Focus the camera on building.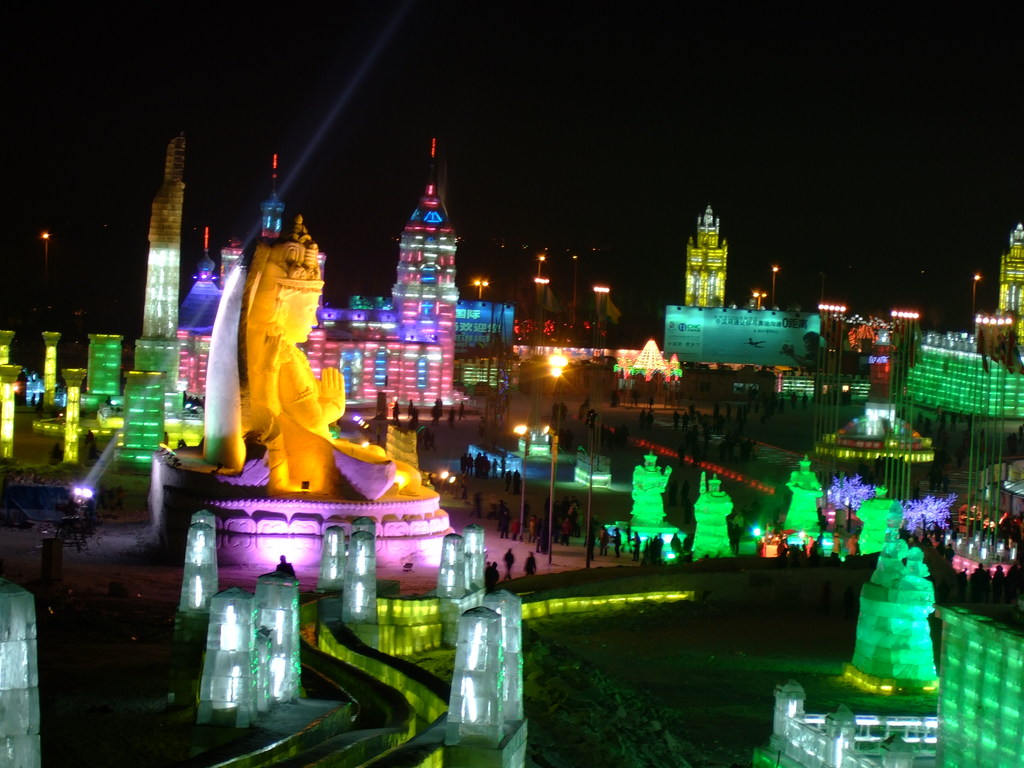
Focus region: <box>684,198,730,305</box>.
